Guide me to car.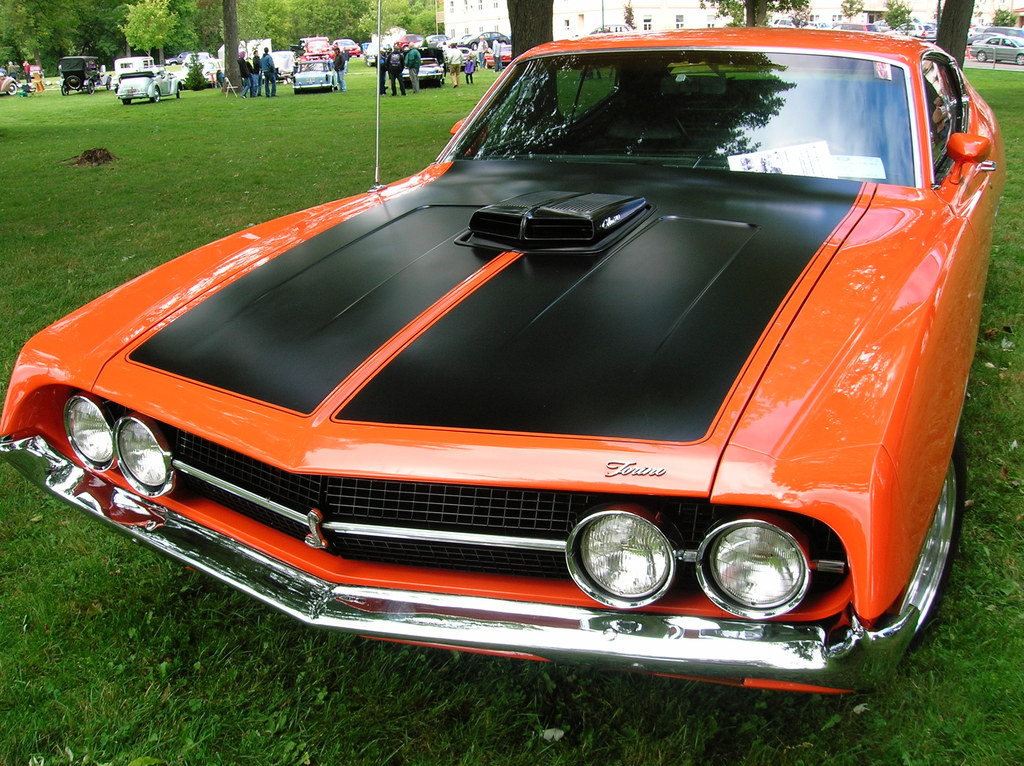
Guidance: crop(0, 26, 1003, 690).
